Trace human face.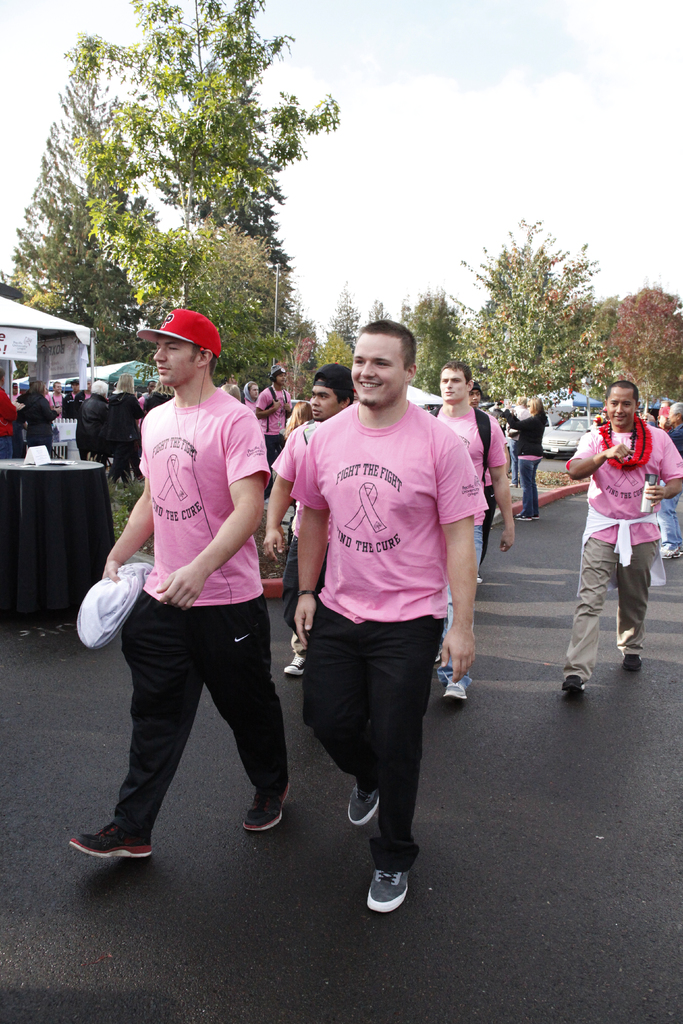
Traced to 279:372:287:384.
